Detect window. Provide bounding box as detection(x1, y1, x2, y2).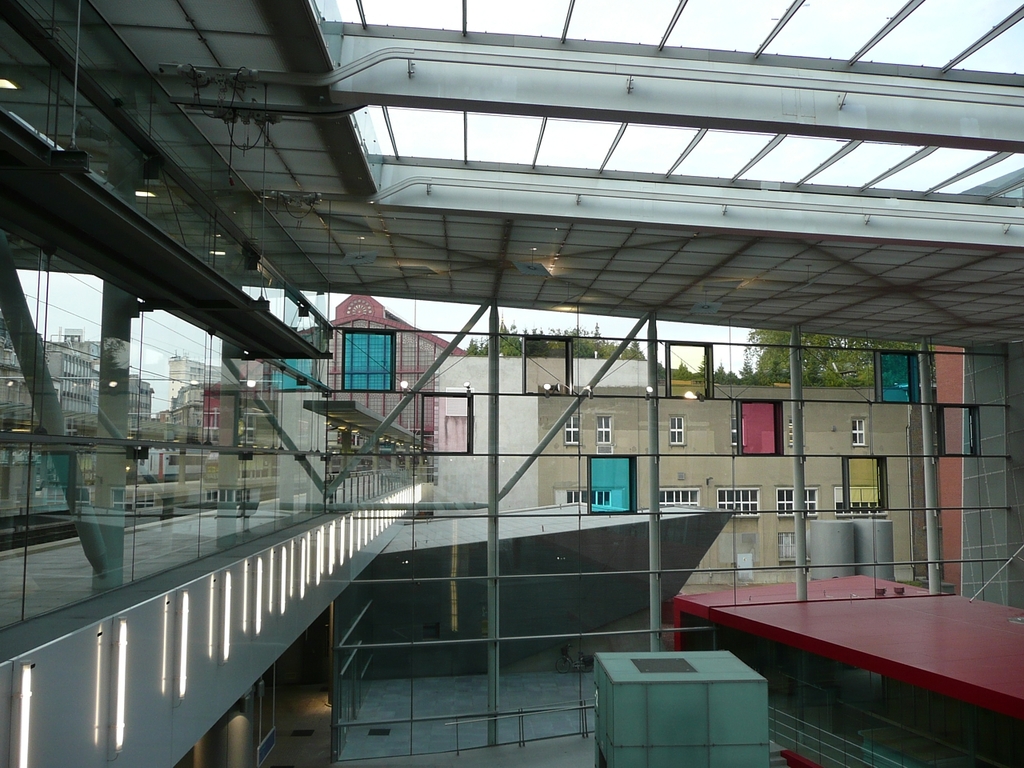
detection(778, 484, 816, 518).
